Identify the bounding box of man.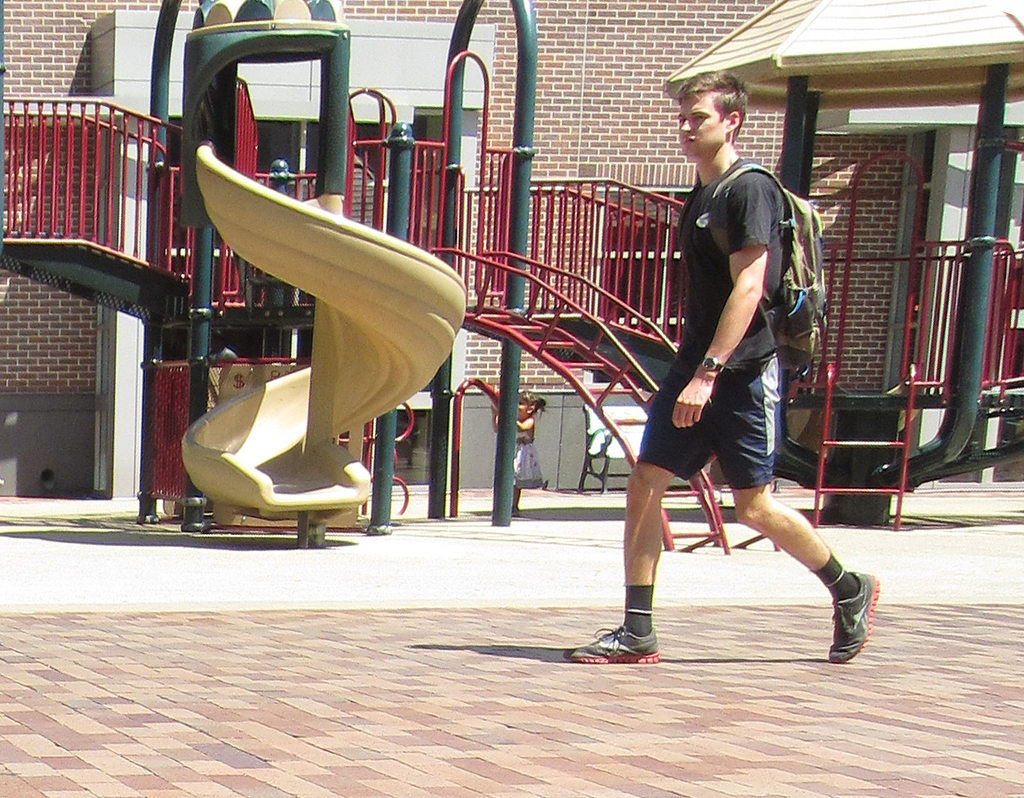
<box>622,93,849,650</box>.
